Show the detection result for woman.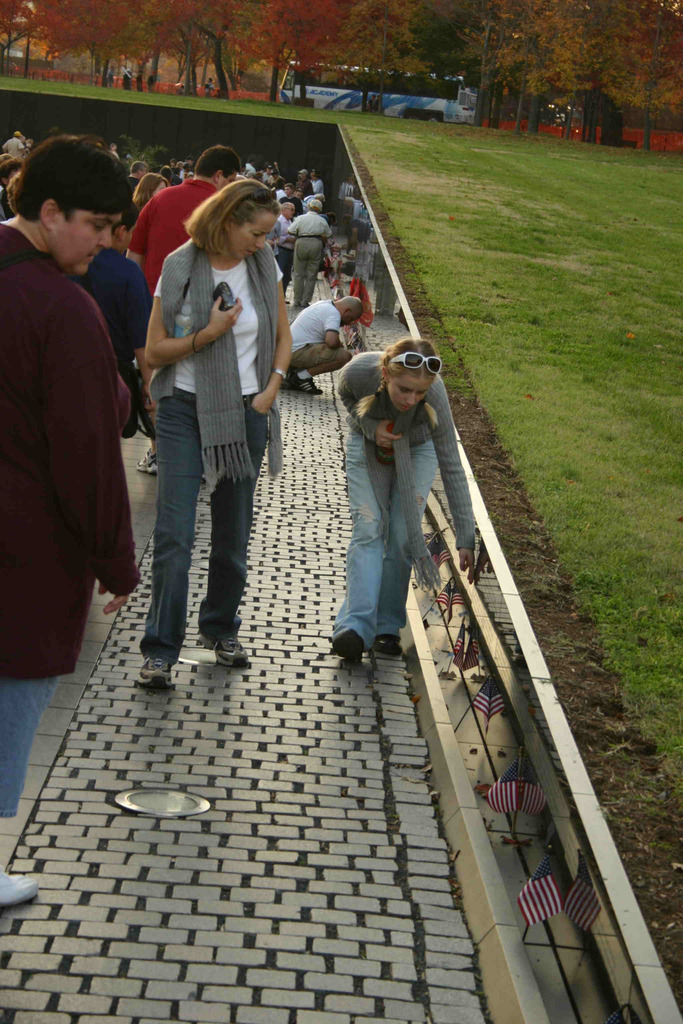
x1=135 y1=172 x2=170 y2=212.
